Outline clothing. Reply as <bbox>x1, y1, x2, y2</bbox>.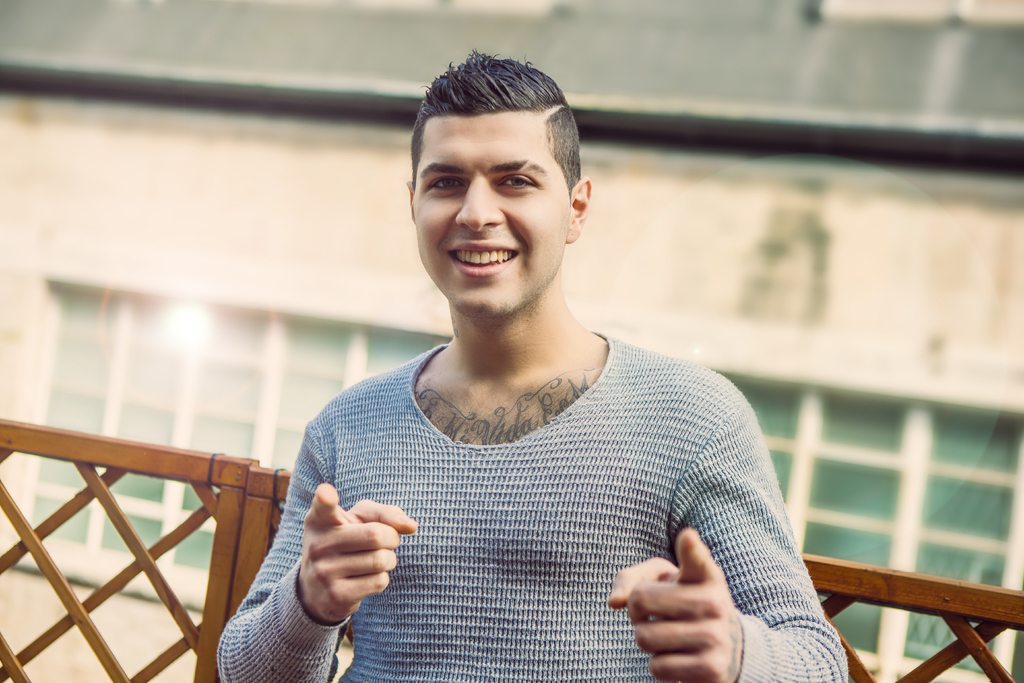
<bbox>243, 304, 845, 668</bbox>.
